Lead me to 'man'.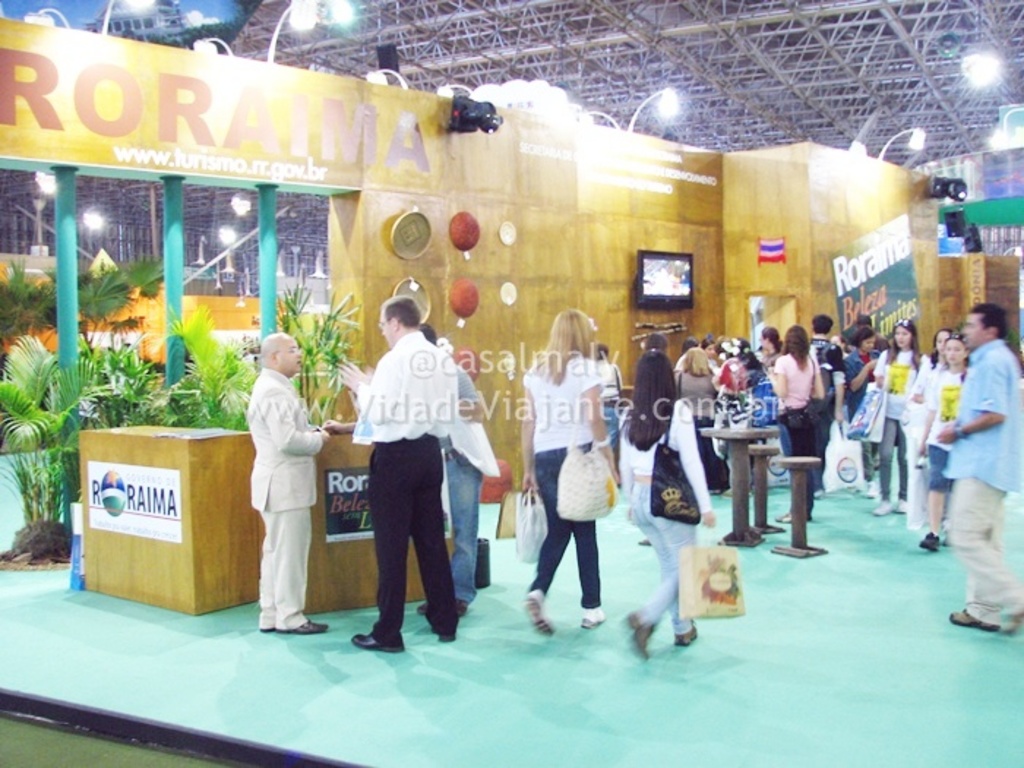
Lead to {"left": 797, "top": 307, "right": 844, "bottom": 499}.
